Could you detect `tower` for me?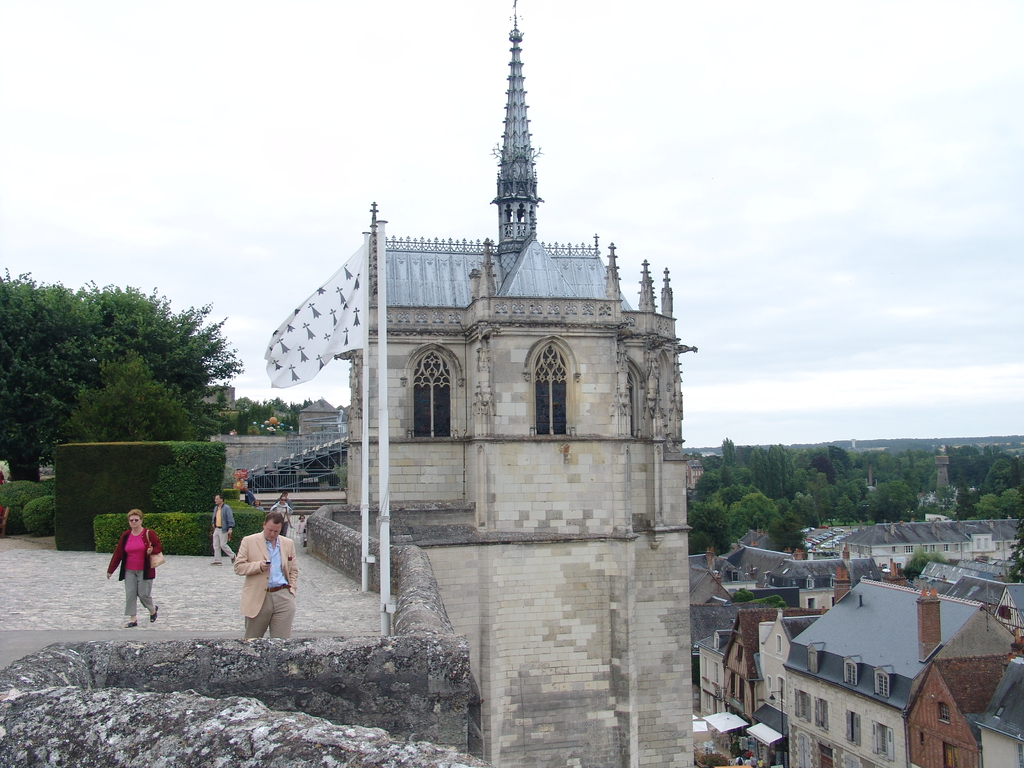
Detection result: pyautogui.locateOnScreen(493, 0, 547, 242).
